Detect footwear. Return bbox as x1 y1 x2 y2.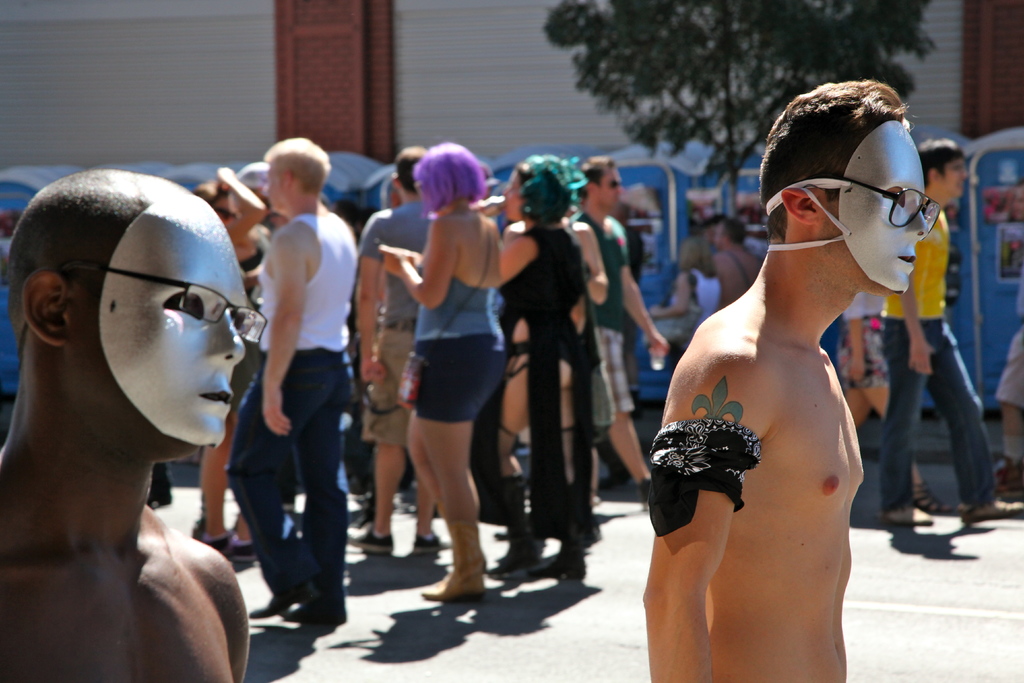
634 476 653 509.
